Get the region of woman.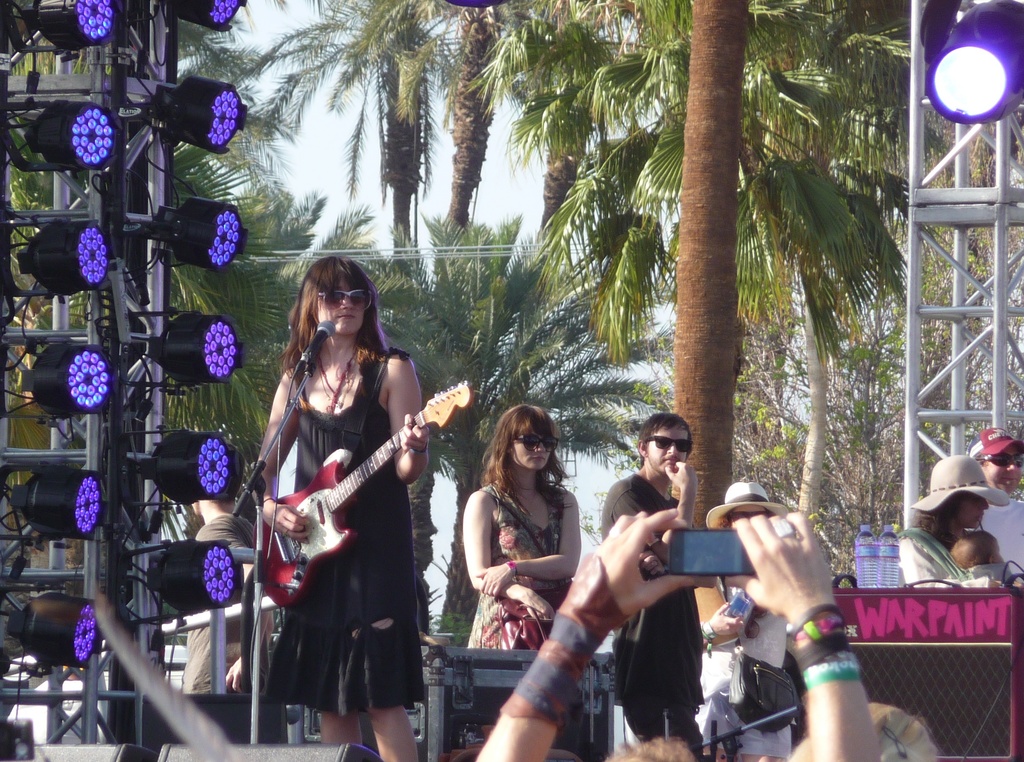
[250,254,436,759].
